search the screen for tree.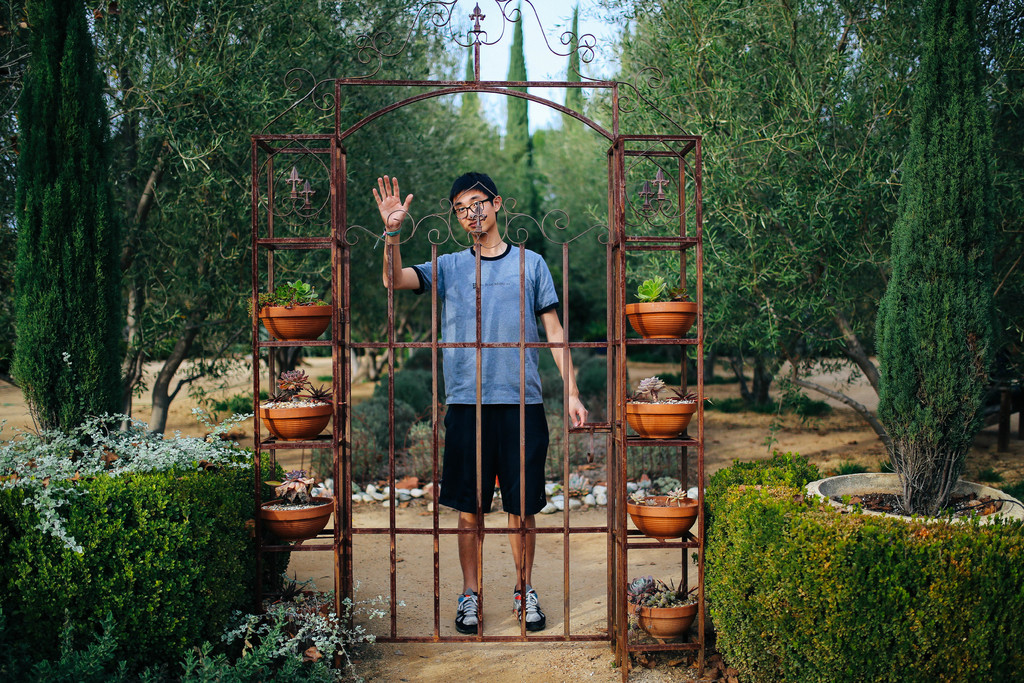
Found at 867,0,1023,513.
